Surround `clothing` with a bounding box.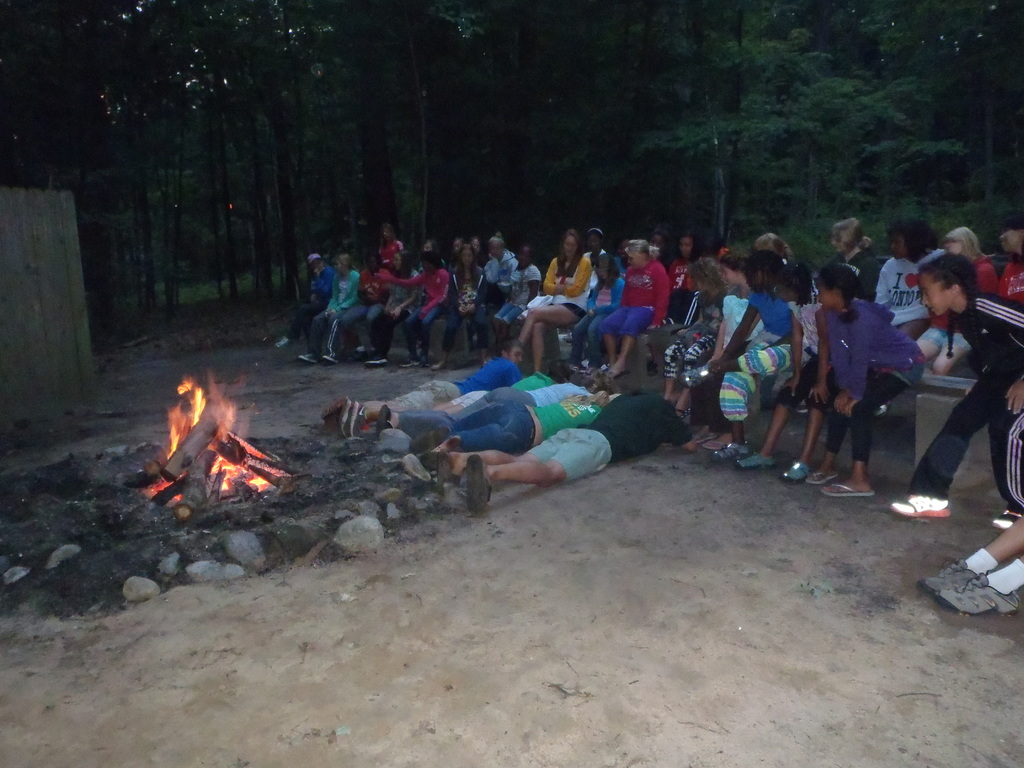
373,355,527,428.
